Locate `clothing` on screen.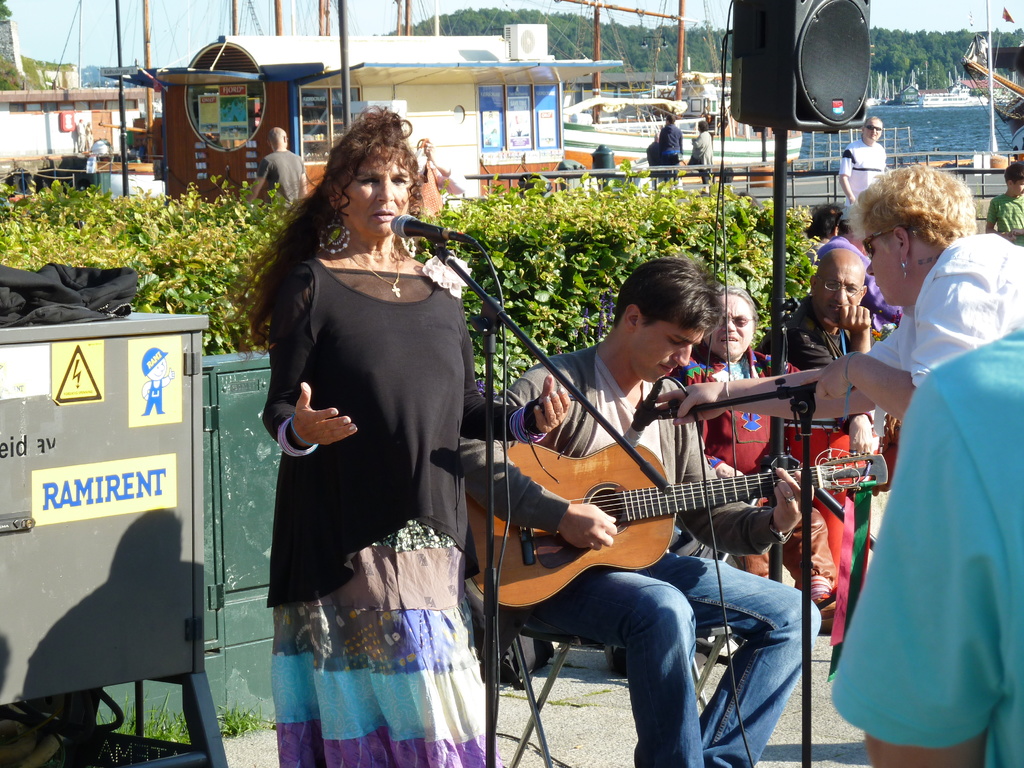
On screen at locate(486, 339, 817, 767).
